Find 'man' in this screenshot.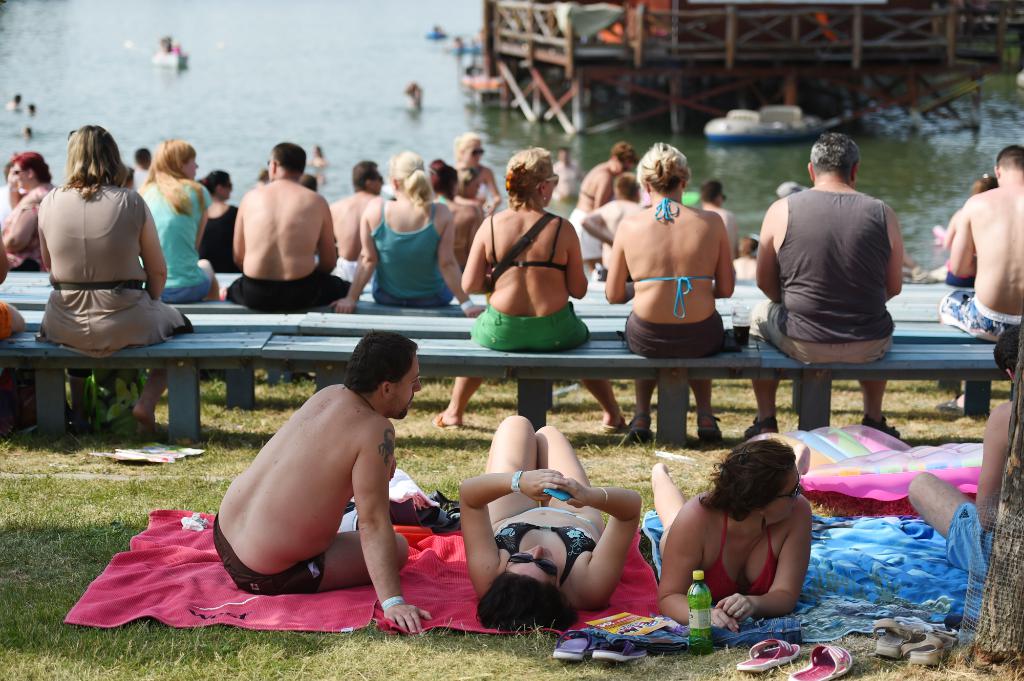
The bounding box for 'man' is [left=739, top=132, right=910, bottom=443].
